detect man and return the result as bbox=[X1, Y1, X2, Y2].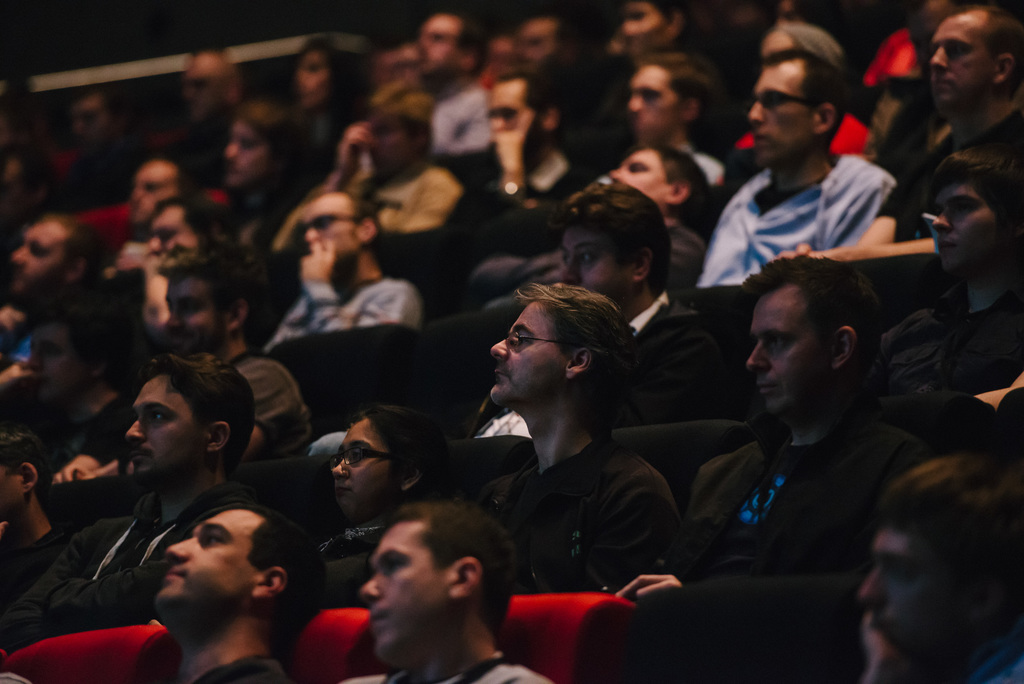
bbox=[463, 279, 676, 595].
